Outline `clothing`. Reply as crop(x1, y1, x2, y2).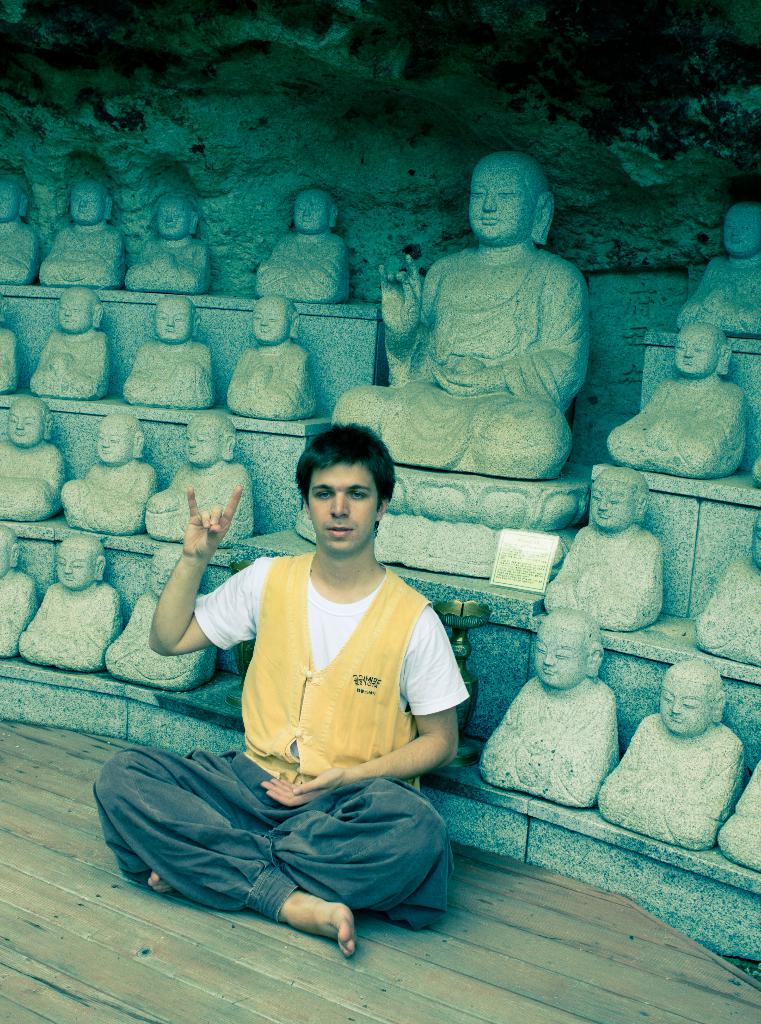
crop(330, 255, 587, 477).
